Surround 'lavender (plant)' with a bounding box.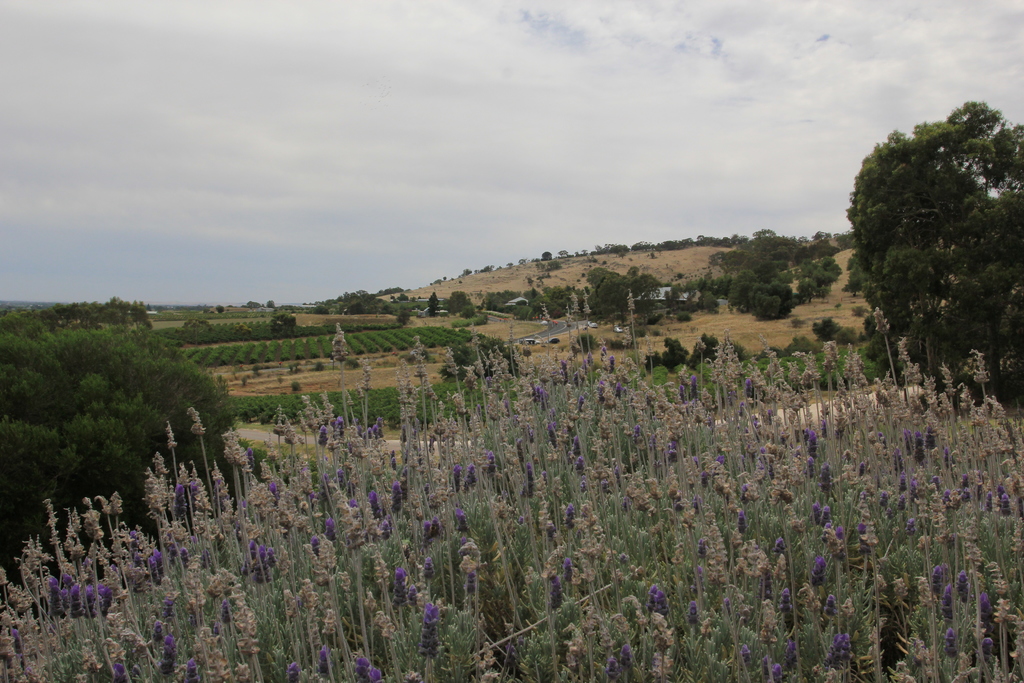
<bbox>822, 504, 830, 525</bbox>.
